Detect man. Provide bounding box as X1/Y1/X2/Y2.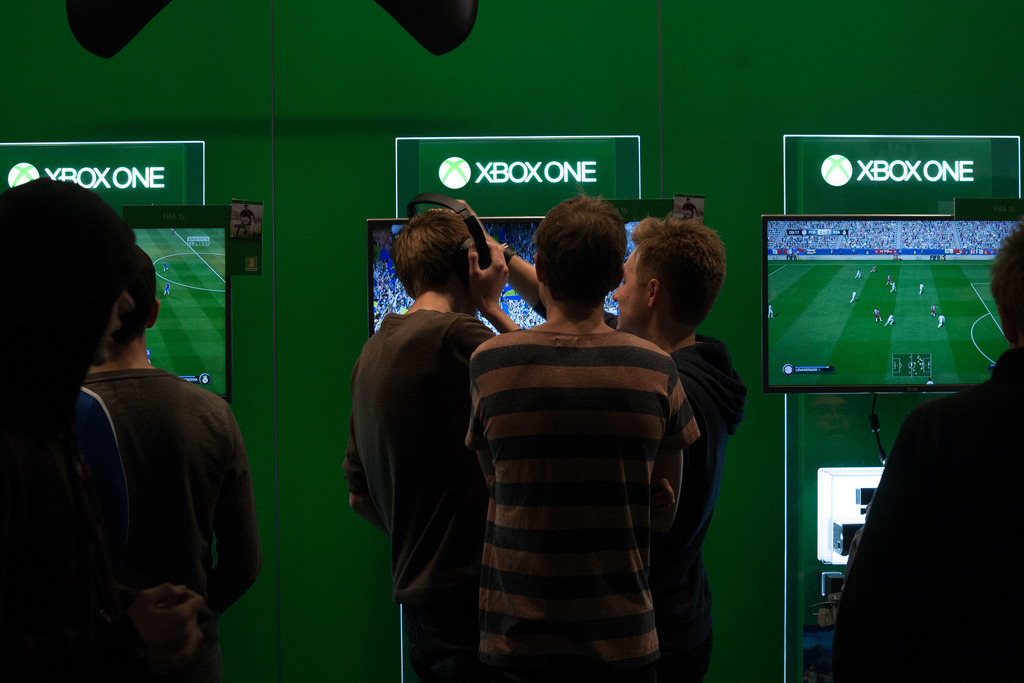
872/265/877/273.
